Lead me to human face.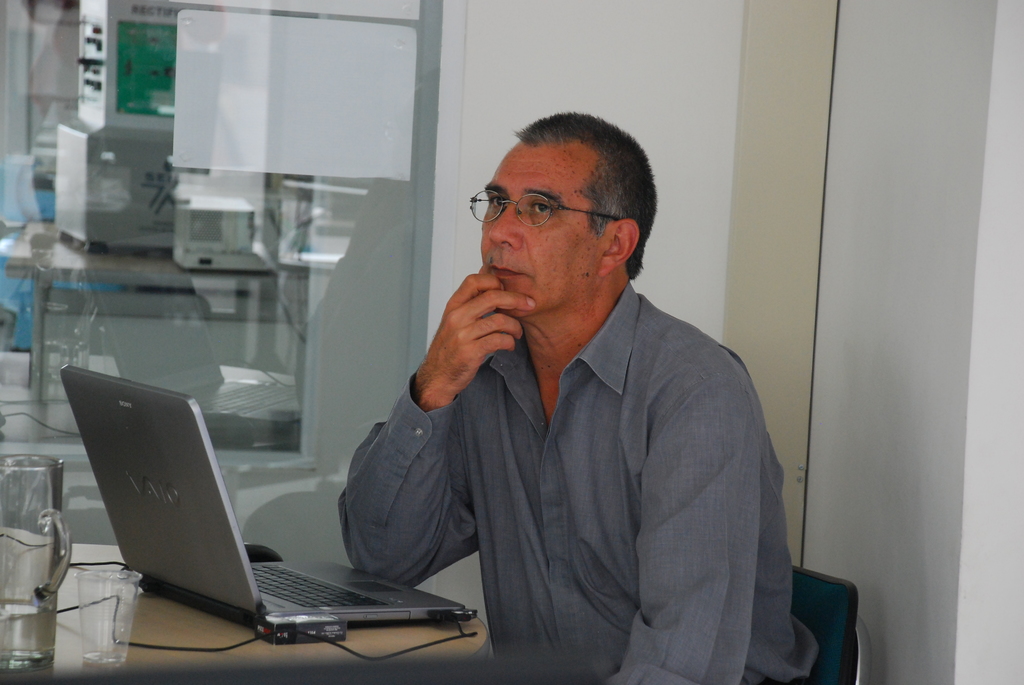
Lead to 483, 140, 607, 315.
